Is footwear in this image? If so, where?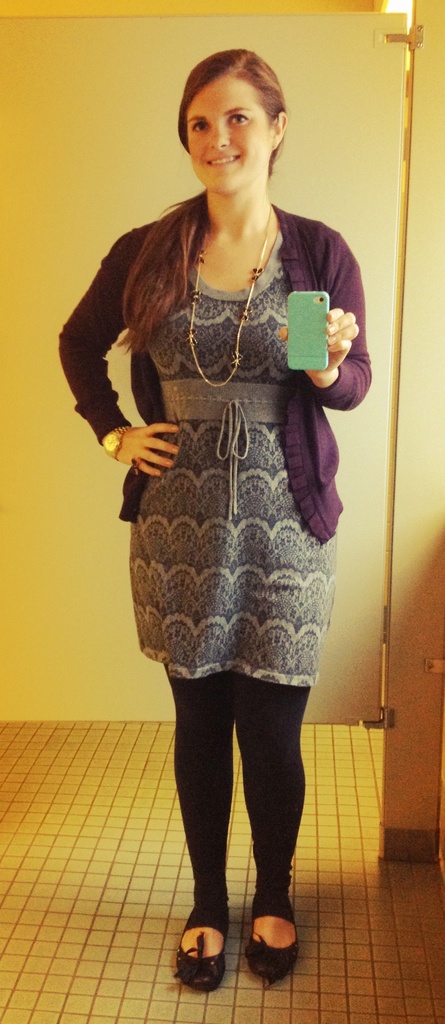
Yes, at (x1=247, y1=902, x2=307, y2=982).
